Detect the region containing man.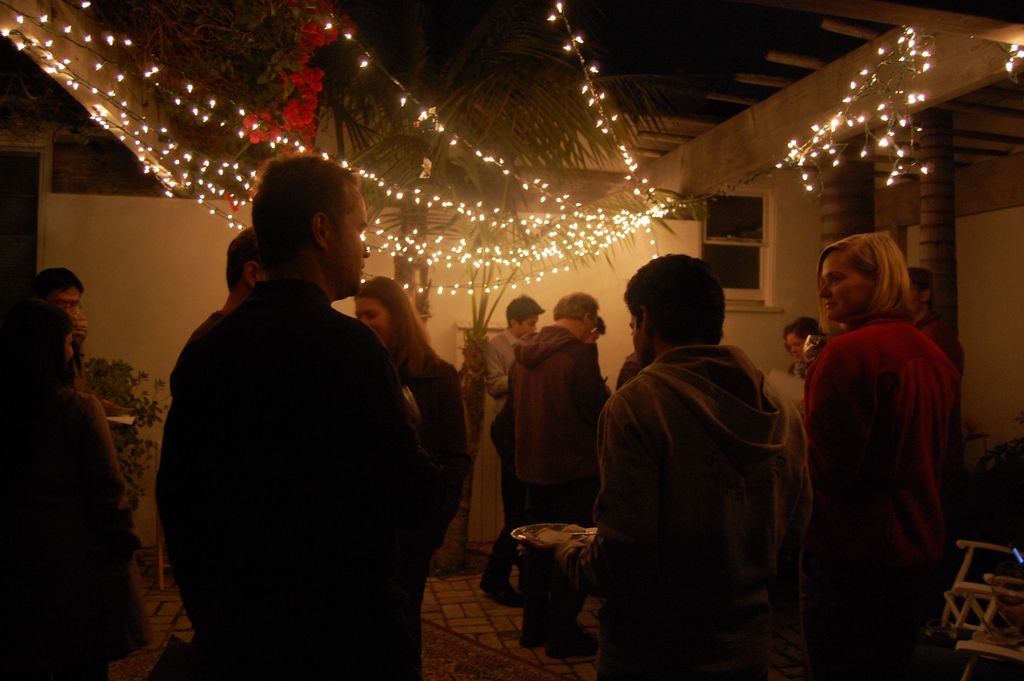
(506,286,616,662).
